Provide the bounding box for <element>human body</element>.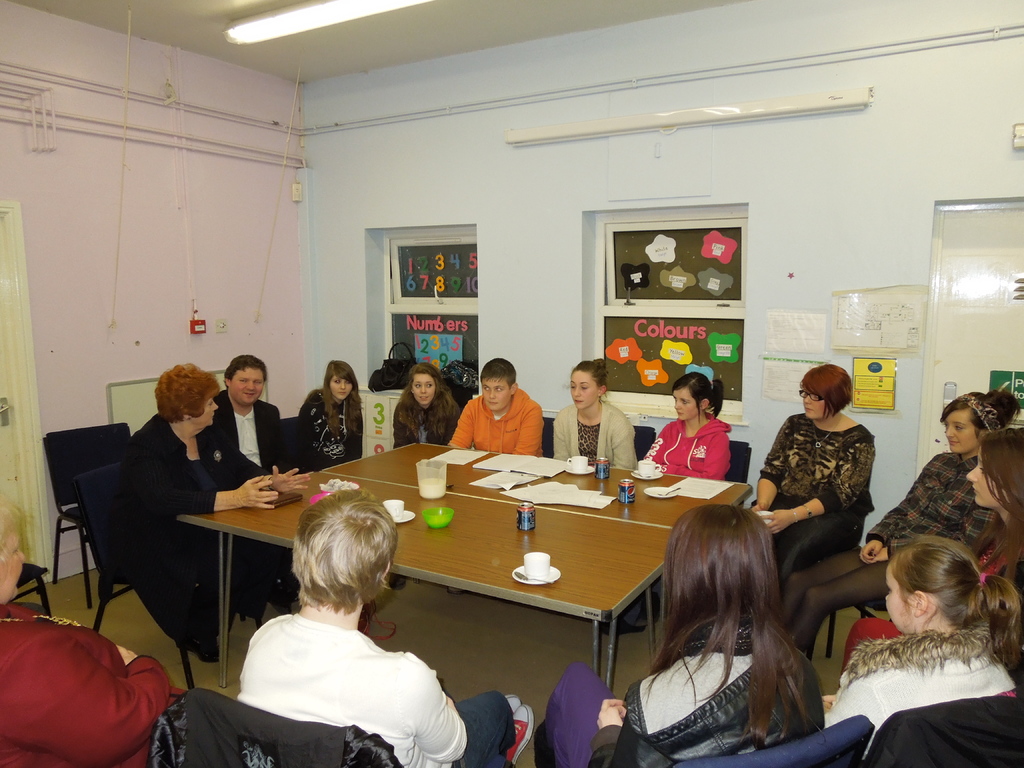
[left=239, top=607, right=536, bottom=767].
